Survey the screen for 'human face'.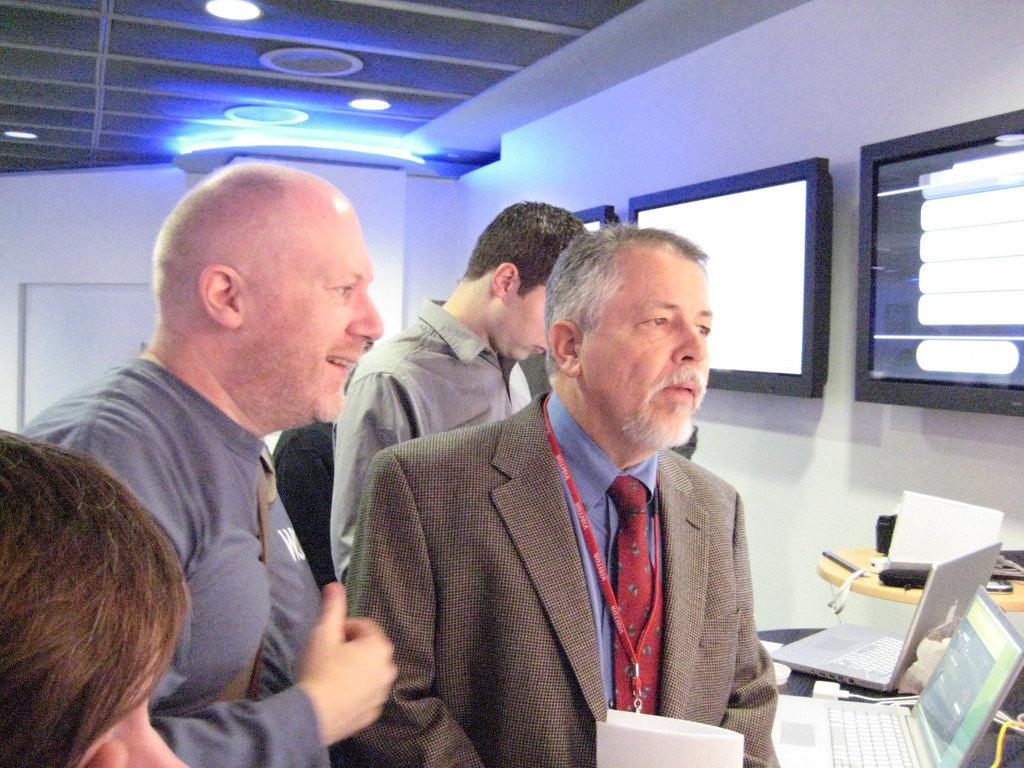
Survey found: Rect(588, 245, 715, 446).
